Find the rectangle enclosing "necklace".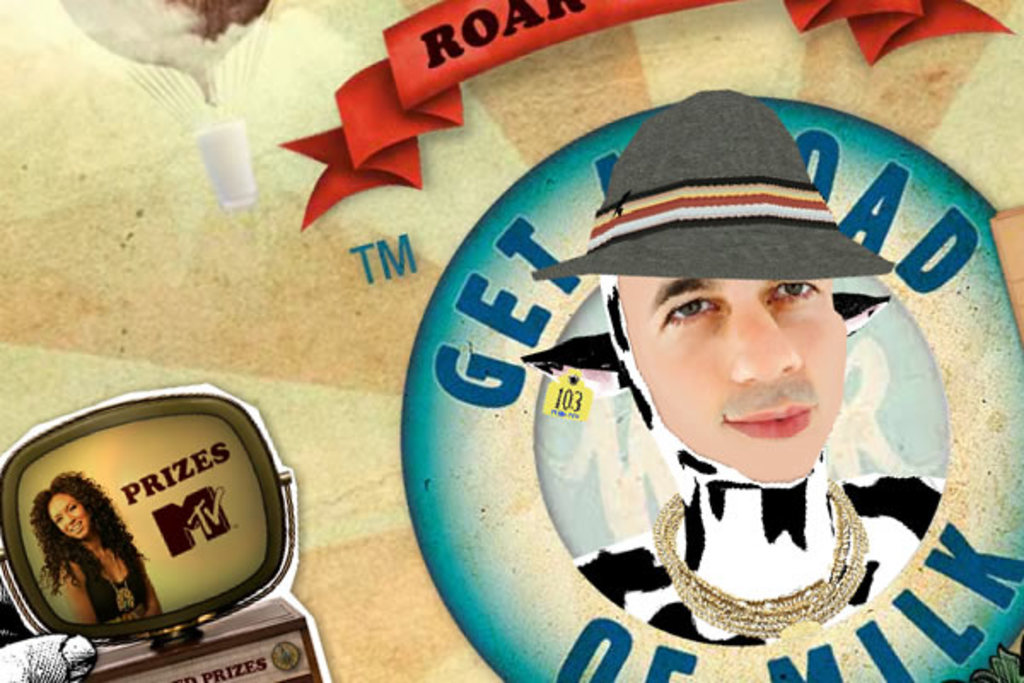
(655, 456, 872, 635).
